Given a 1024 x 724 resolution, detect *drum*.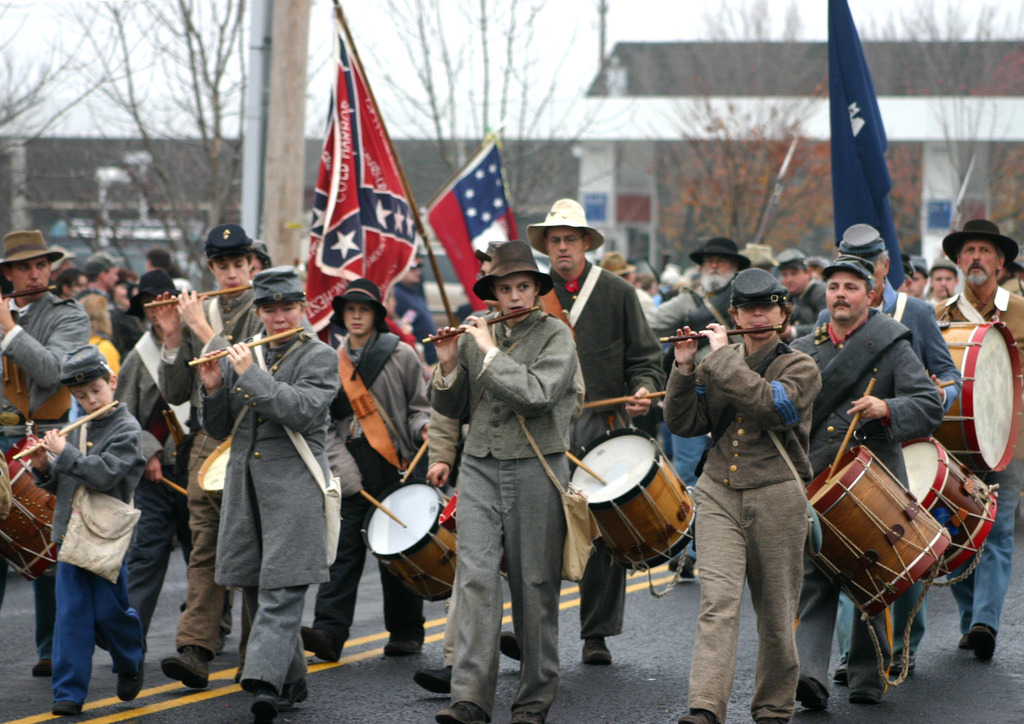
806,446,951,616.
